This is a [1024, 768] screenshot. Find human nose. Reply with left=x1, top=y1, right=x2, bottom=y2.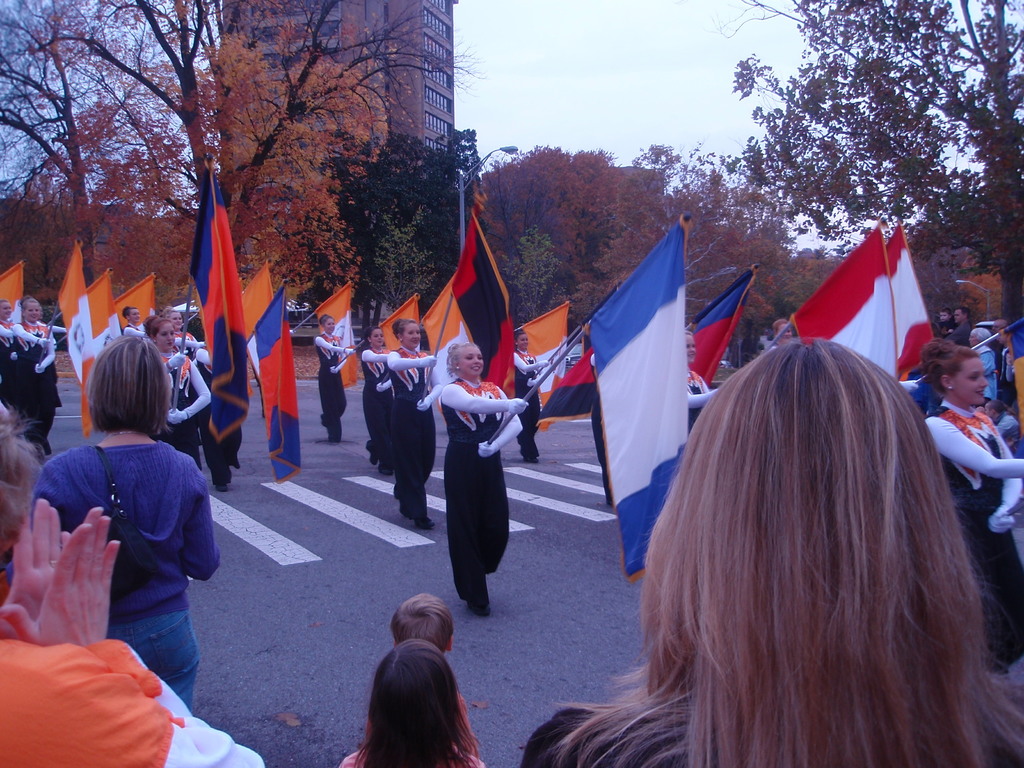
left=474, top=356, right=480, bottom=364.
